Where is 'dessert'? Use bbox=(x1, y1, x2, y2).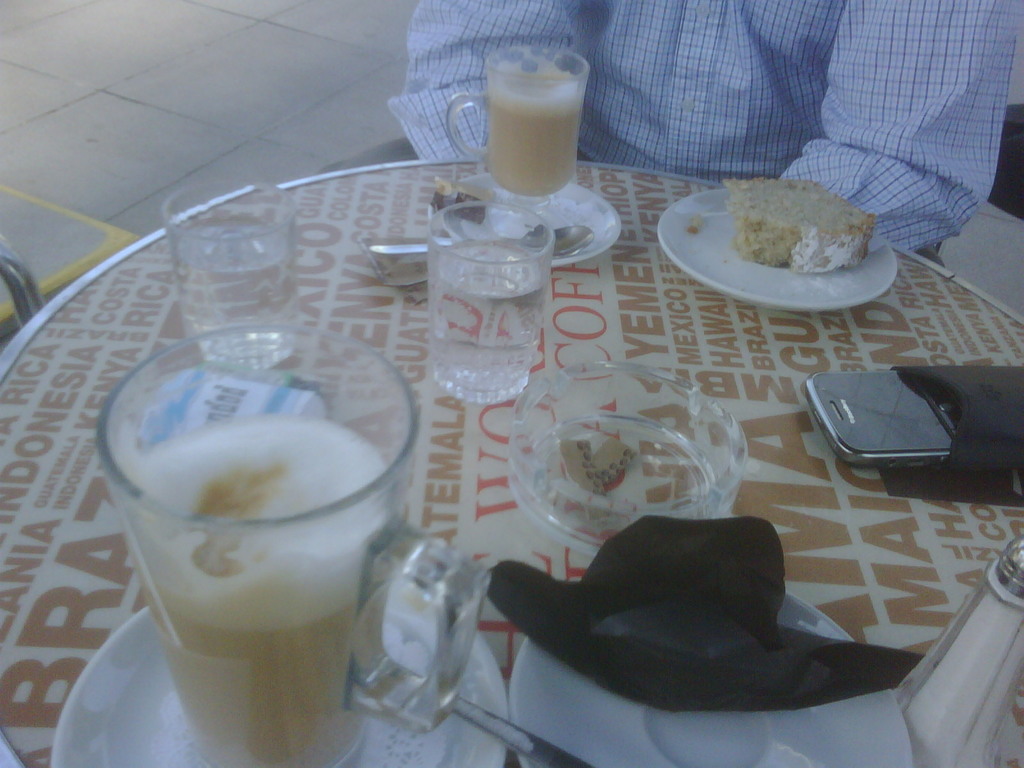
bbox=(673, 179, 889, 302).
